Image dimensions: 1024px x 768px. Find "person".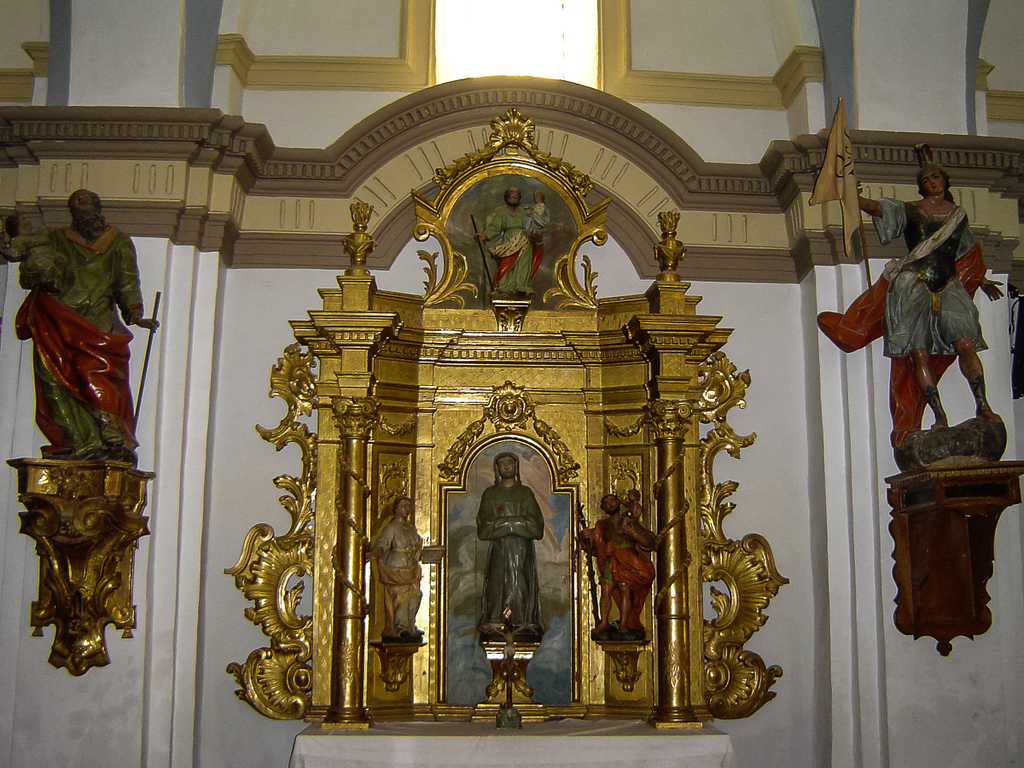
box=[614, 490, 642, 535].
